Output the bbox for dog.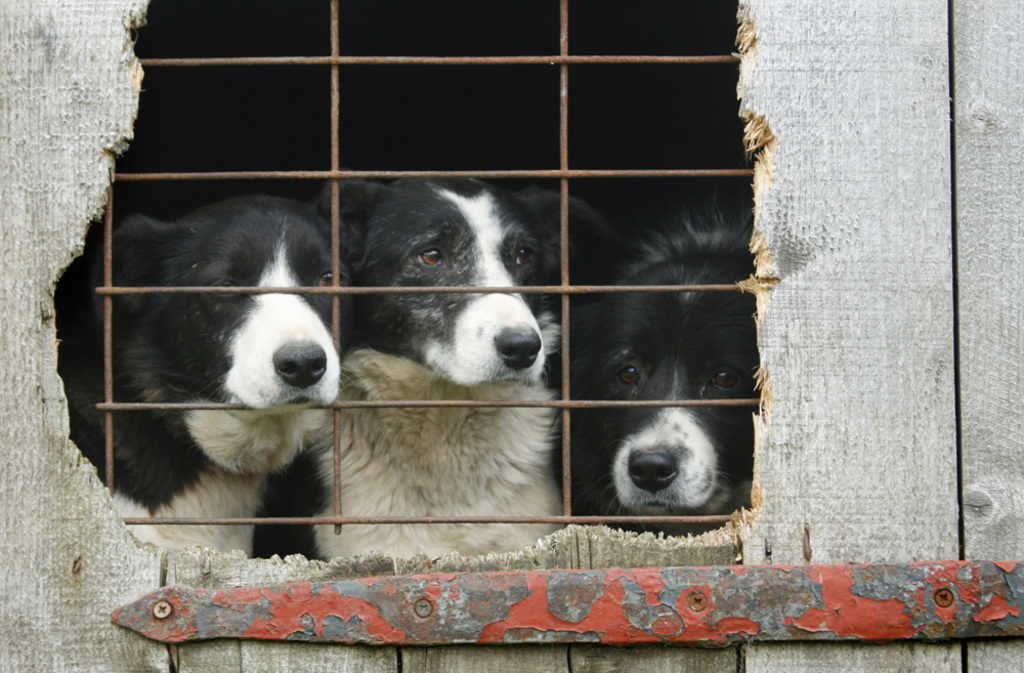
Rect(316, 165, 571, 556).
